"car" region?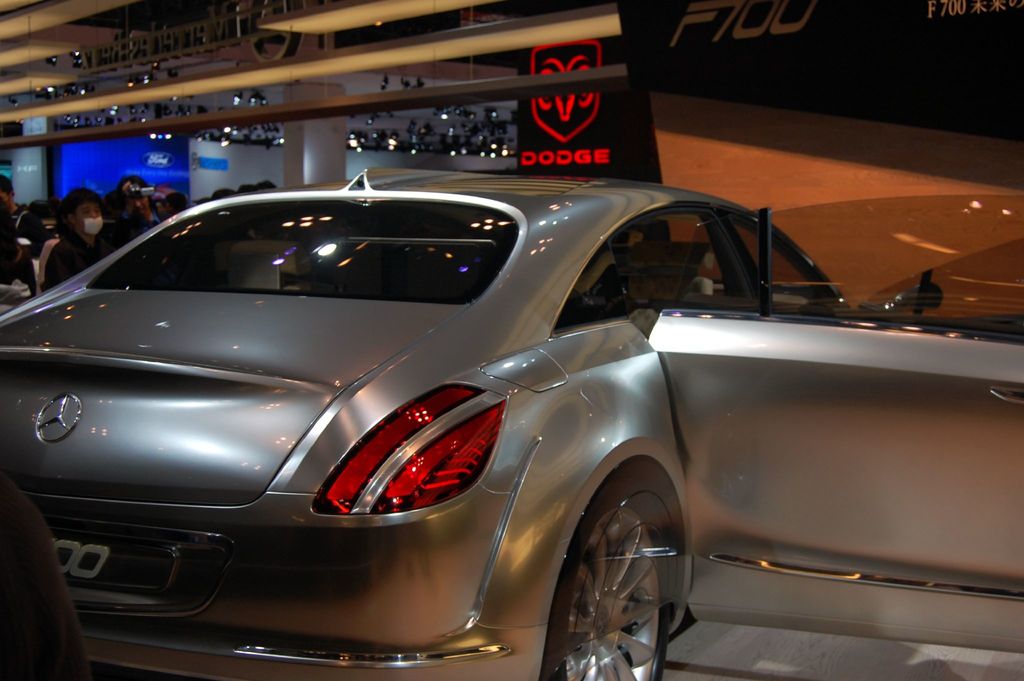
pyautogui.locateOnScreen(0, 177, 1023, 680)
